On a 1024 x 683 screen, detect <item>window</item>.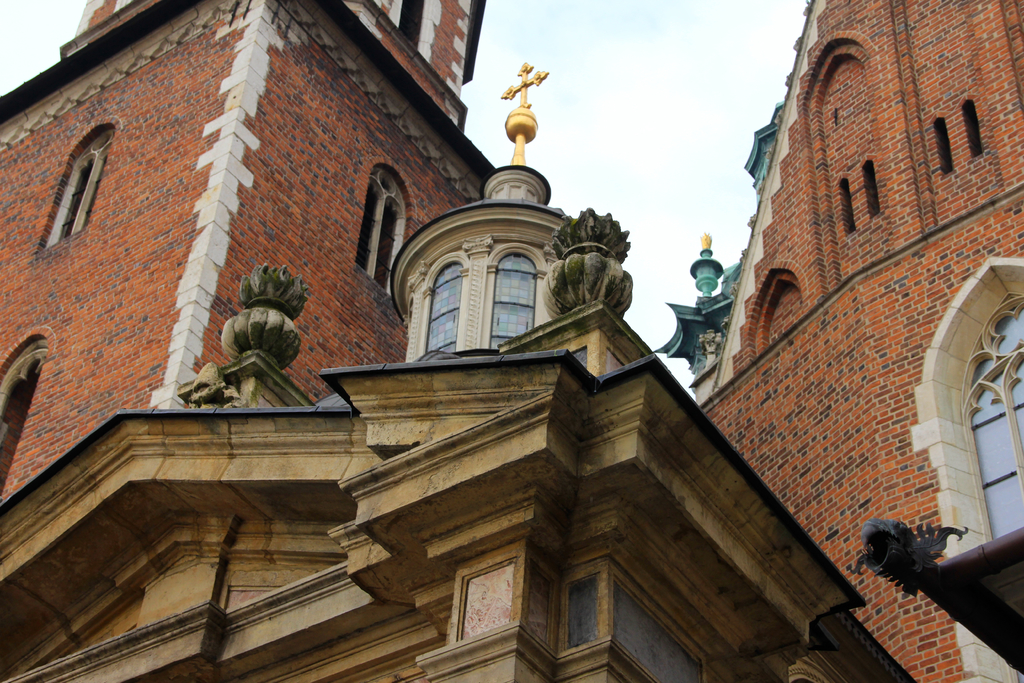
l=39, t=122, r=99, b=253.
